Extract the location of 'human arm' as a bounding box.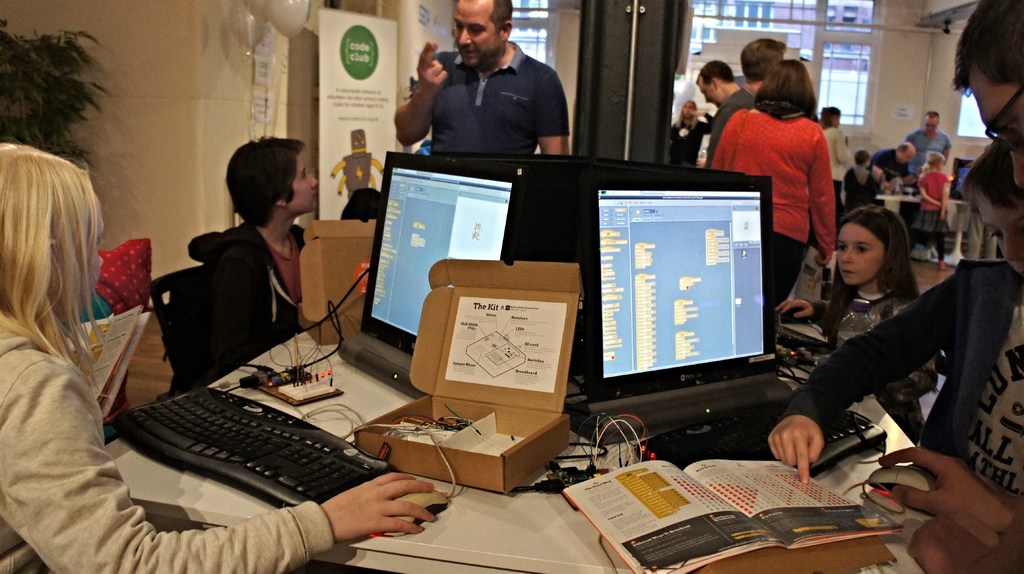
select_region(705, 104, 746, 175).
